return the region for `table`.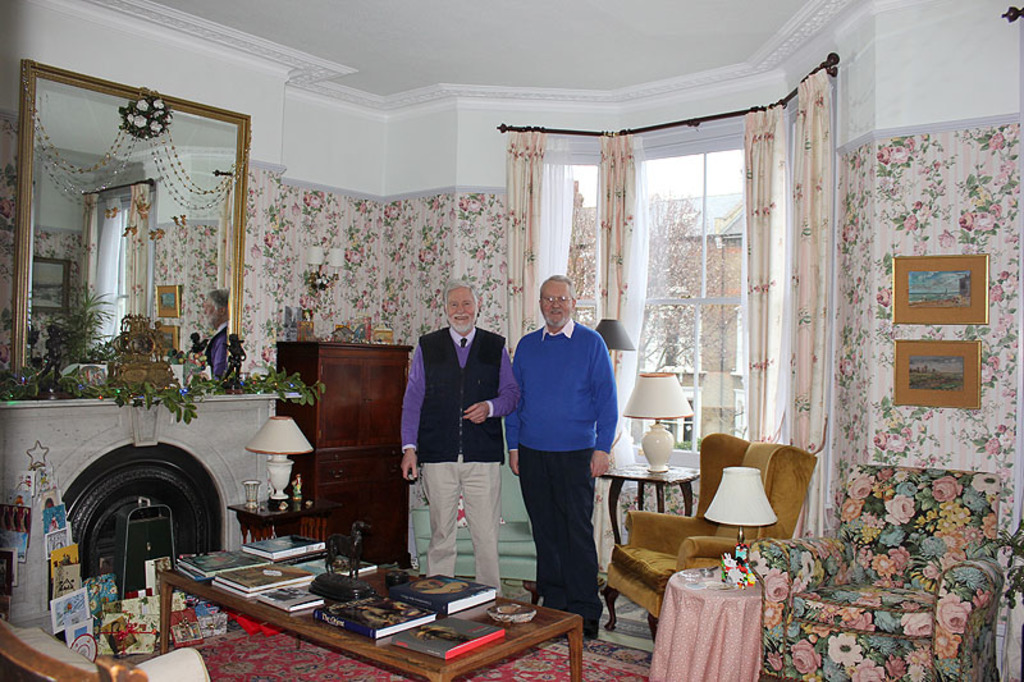
[x1=600, y1=462, x2=700, y2=545].
